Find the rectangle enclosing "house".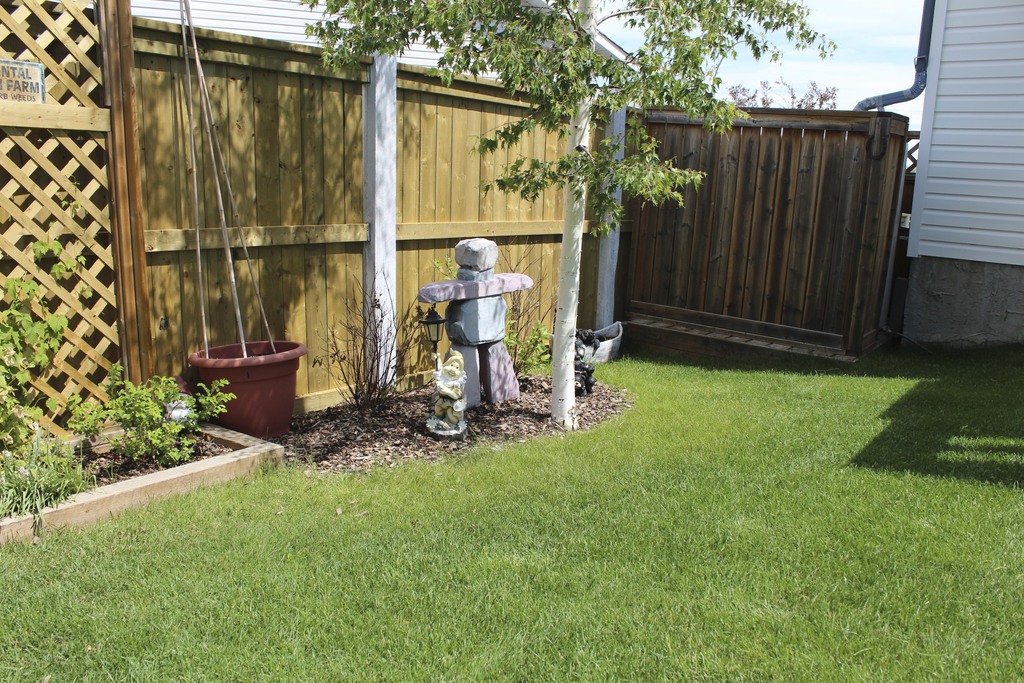
locate(80, 0, 659, 83).
